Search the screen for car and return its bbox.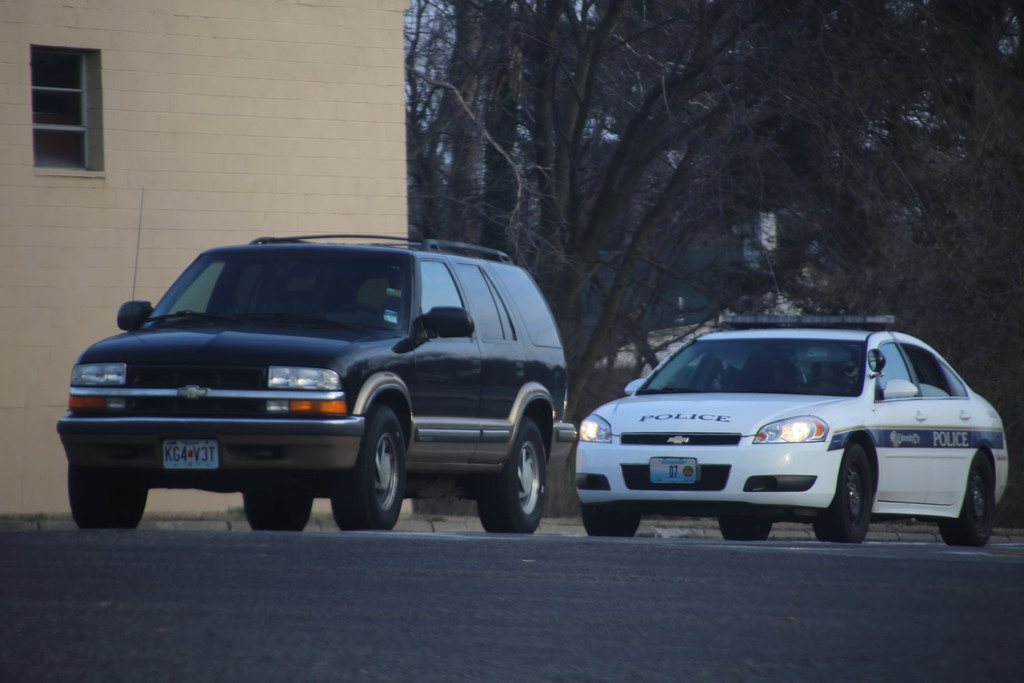
Found: crop(54, 240, 566, 525).
